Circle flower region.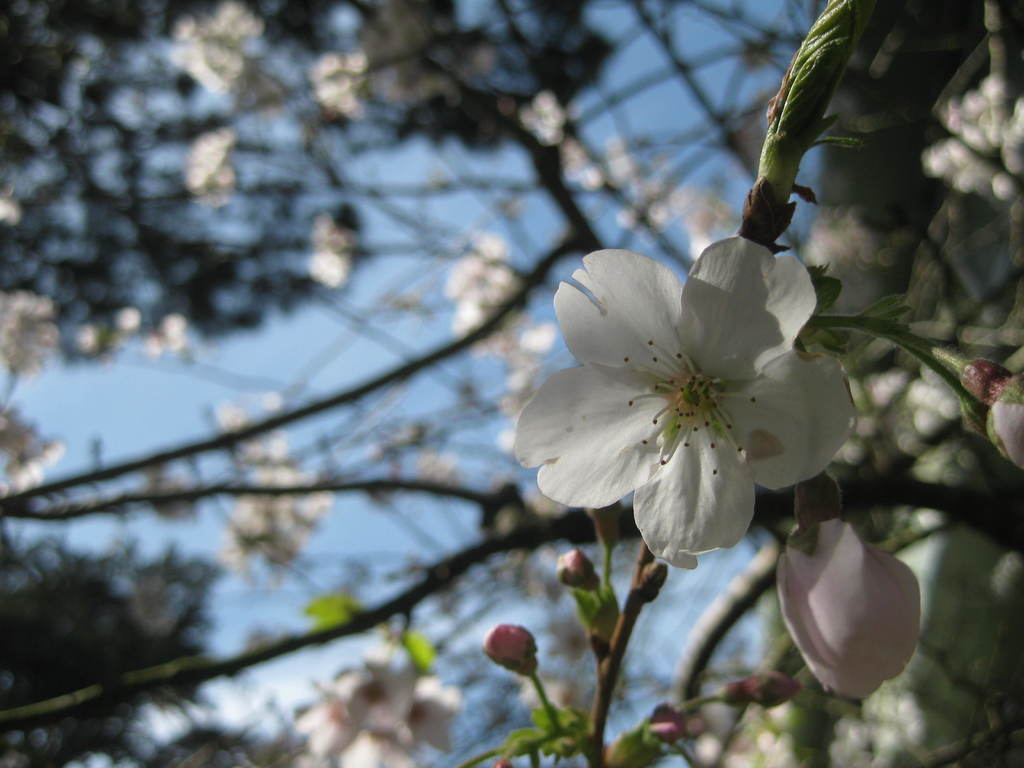
Region: 292,661,461,767.
